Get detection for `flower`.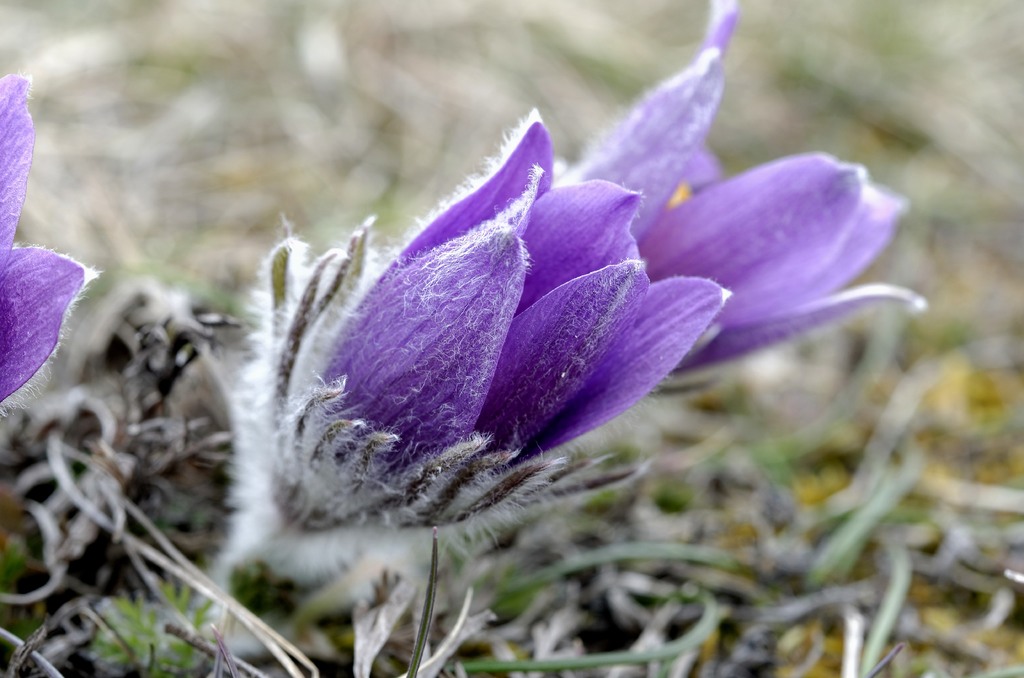
Detection: [left=0, top=67, right=101, bottom=403].
